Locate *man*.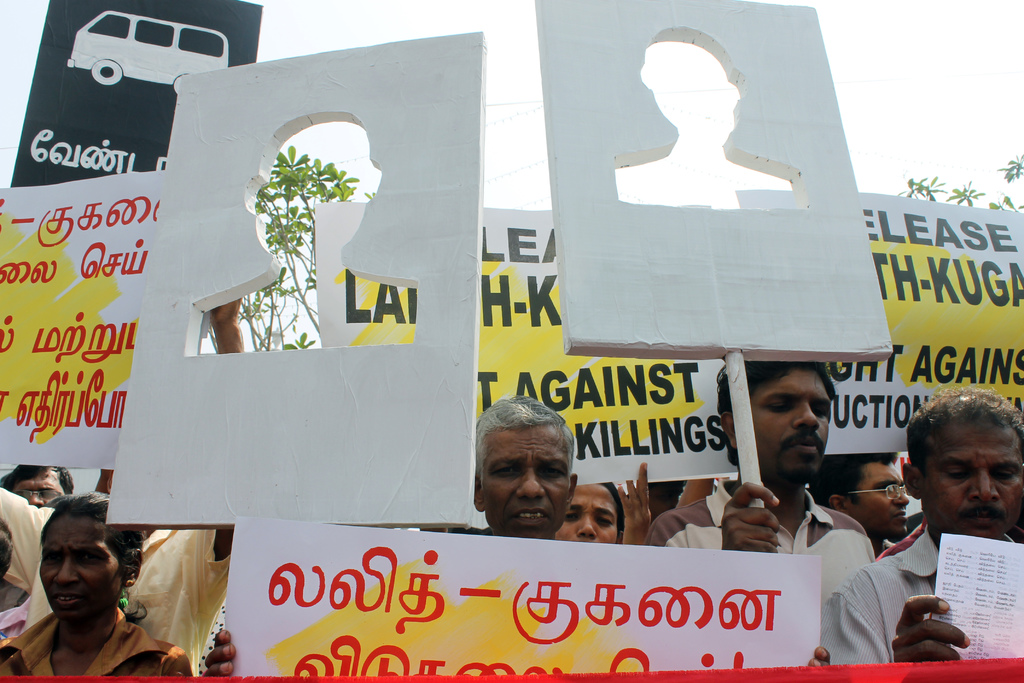
Bounding box: (x1=0, y1=300, x2=252, y2=677).
